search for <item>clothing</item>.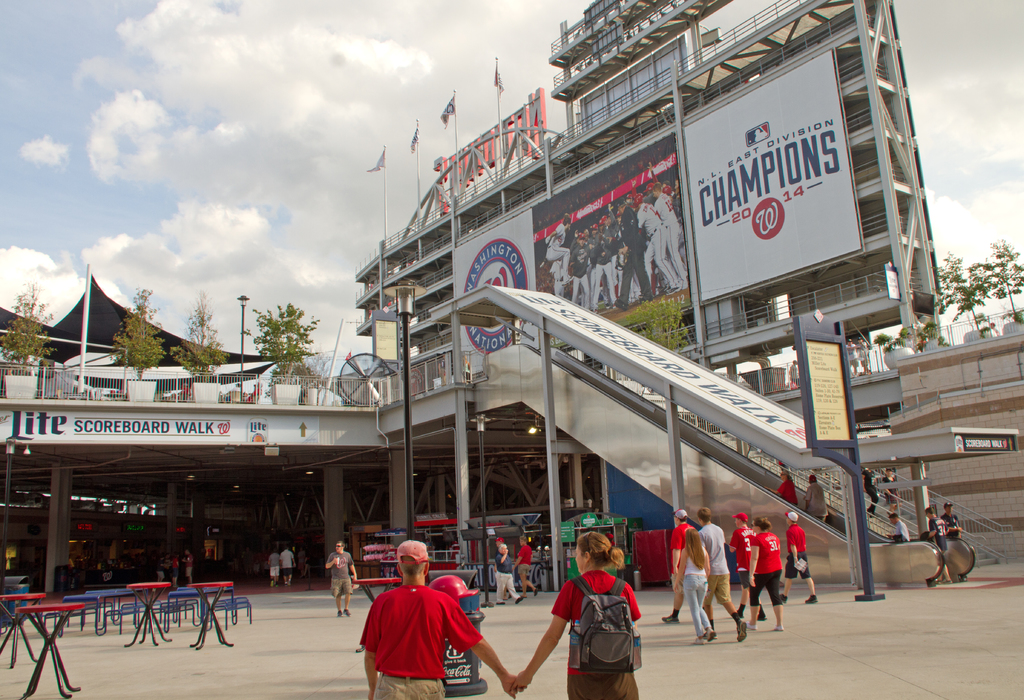
Found at <region>543, 227, 575, 290</region>.
